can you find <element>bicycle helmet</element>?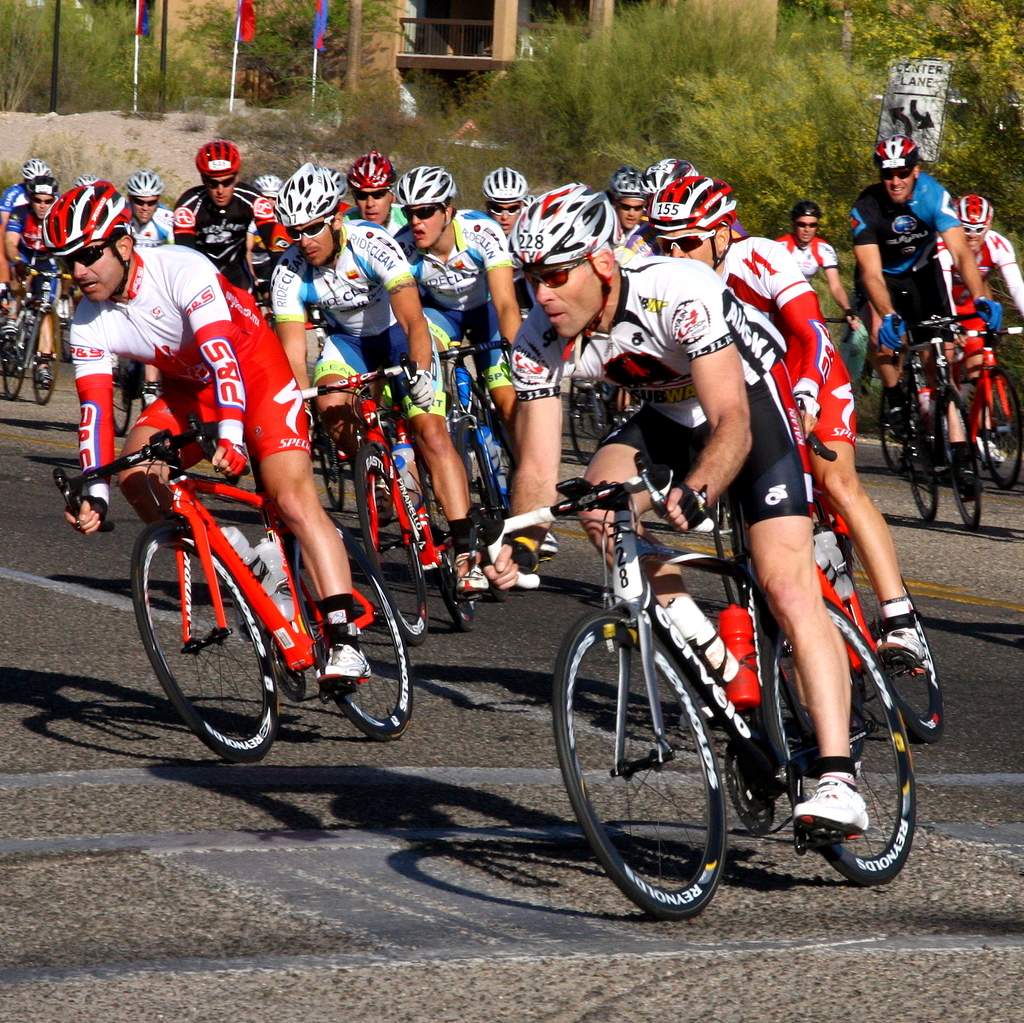
Yes, bounding box: (793,202,824,214).
